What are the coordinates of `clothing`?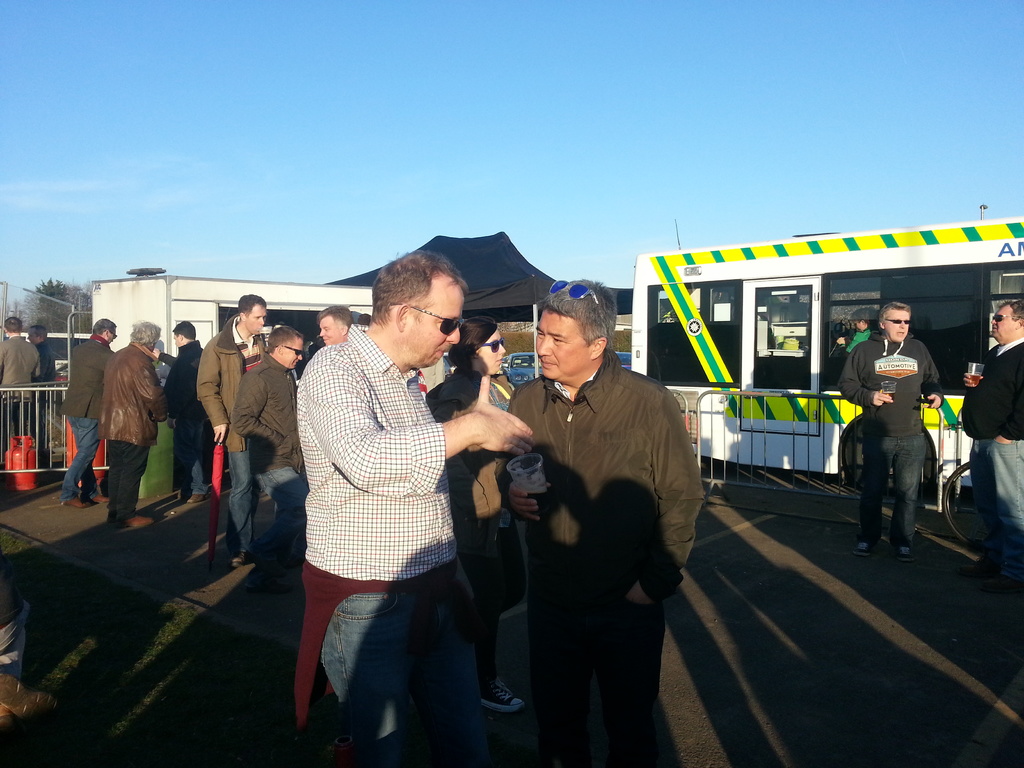
33:338:55:385.
